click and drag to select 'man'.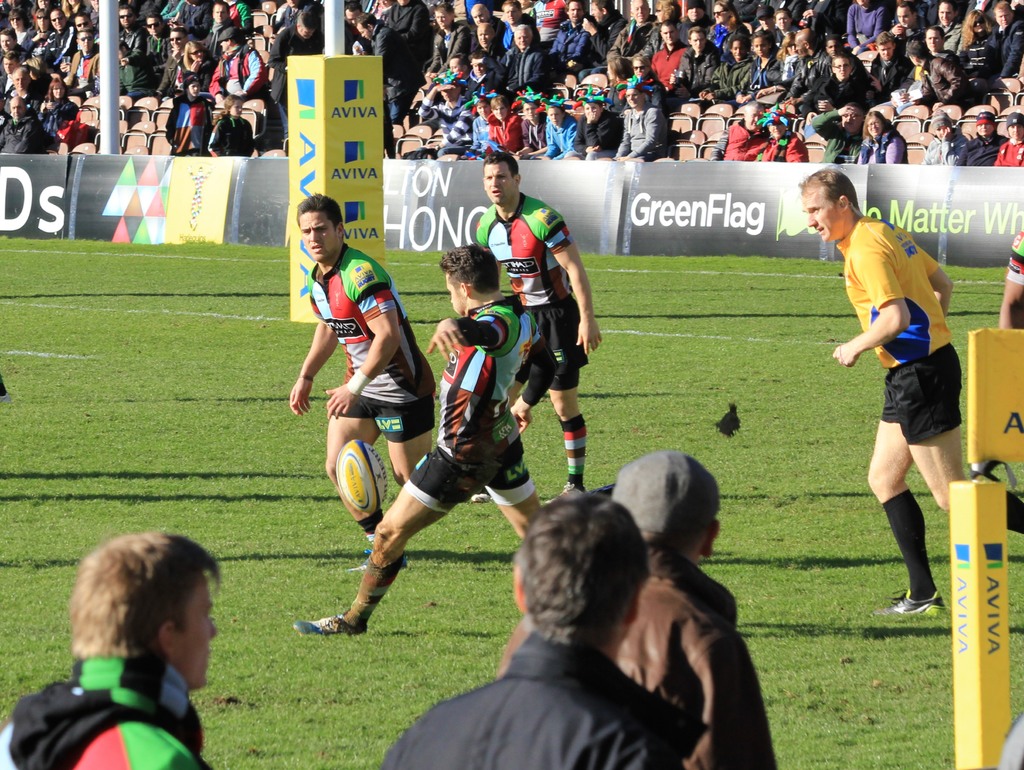
Selection: <region>0, 91, 45, 156</region>.
